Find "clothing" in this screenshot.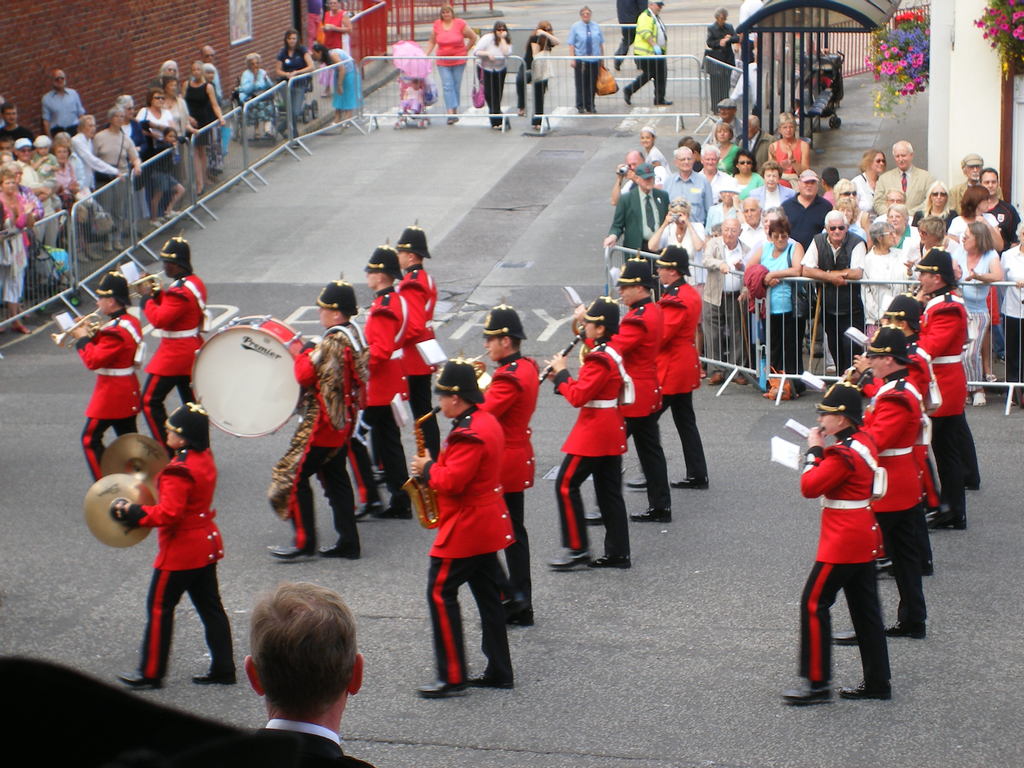
The bounding box for "clothing" is select_region(139, 106, 176, 129).
